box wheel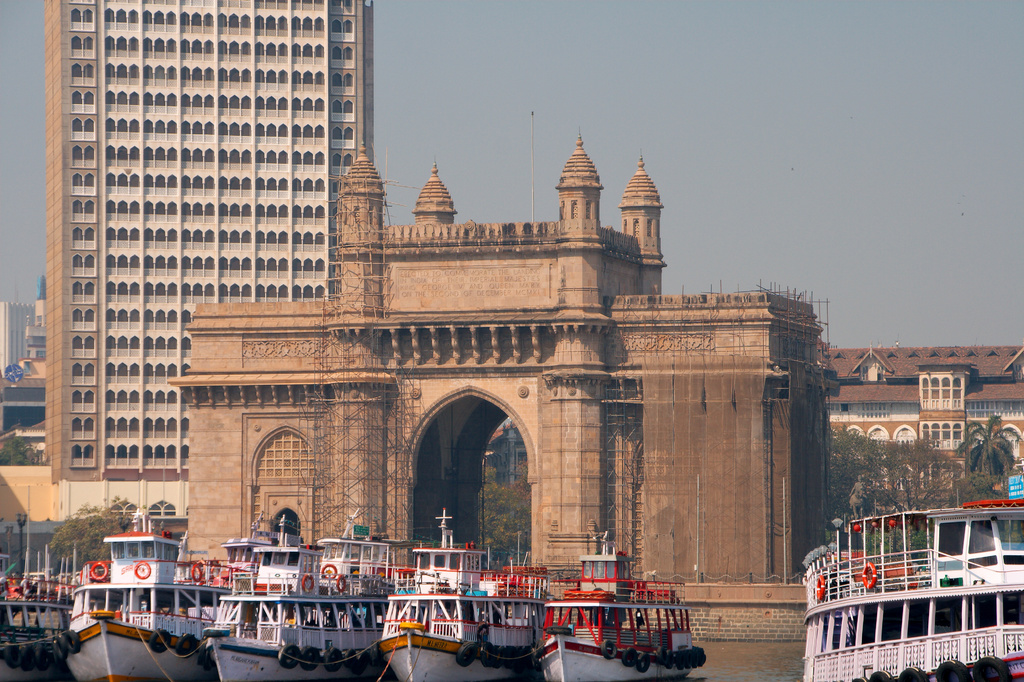
l=927, t=667, r=966, b=681
